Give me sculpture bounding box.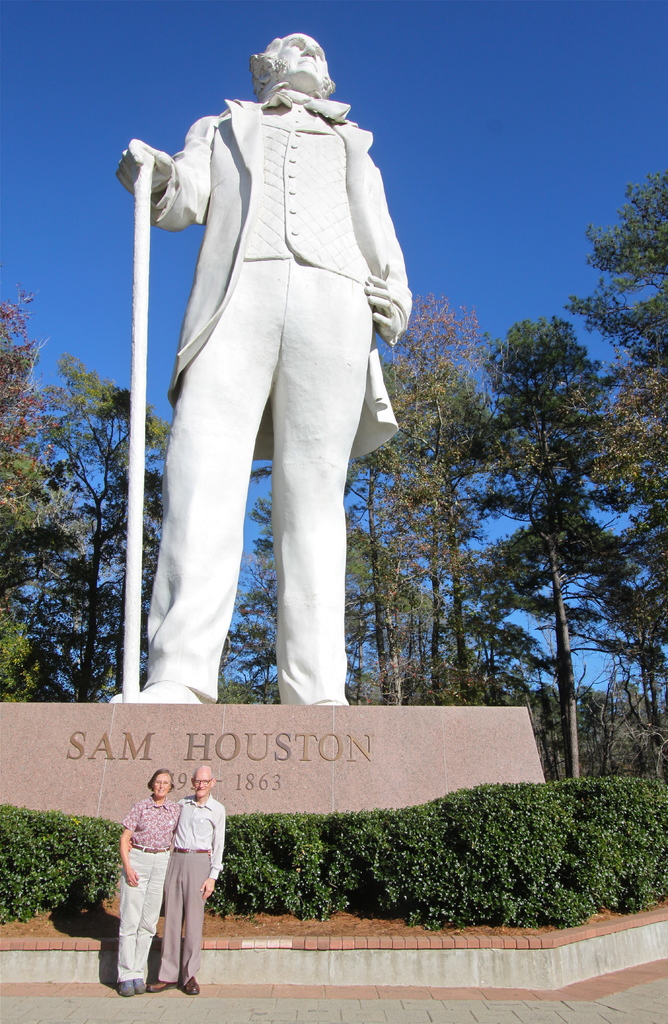
locate(123, 29, 404, 728).
